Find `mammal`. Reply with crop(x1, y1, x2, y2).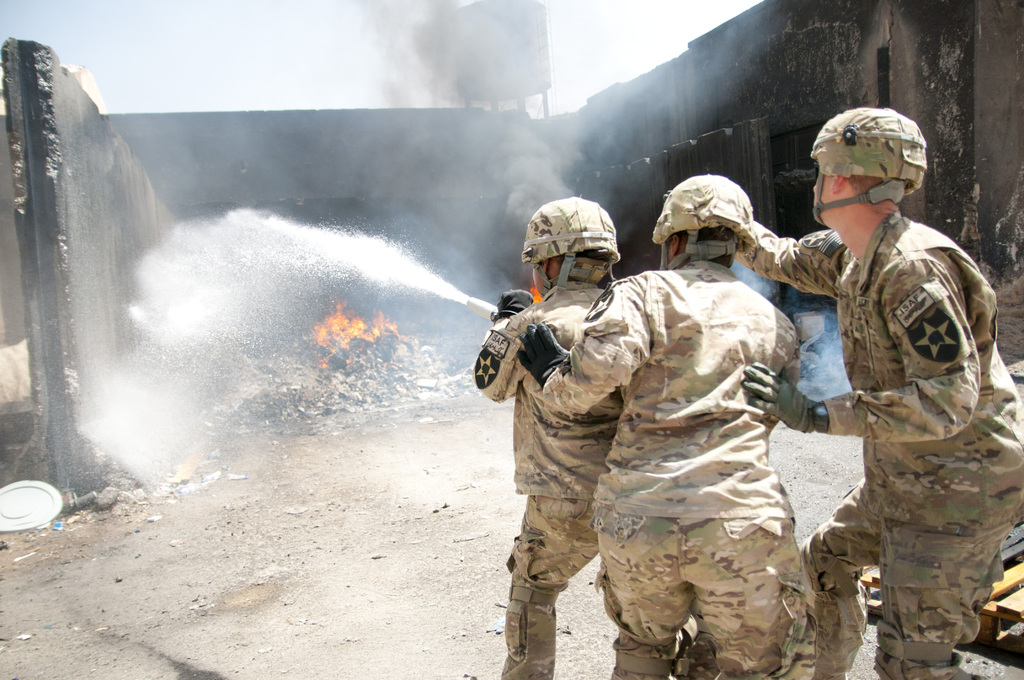
crop(467, 200, 697, 679).
